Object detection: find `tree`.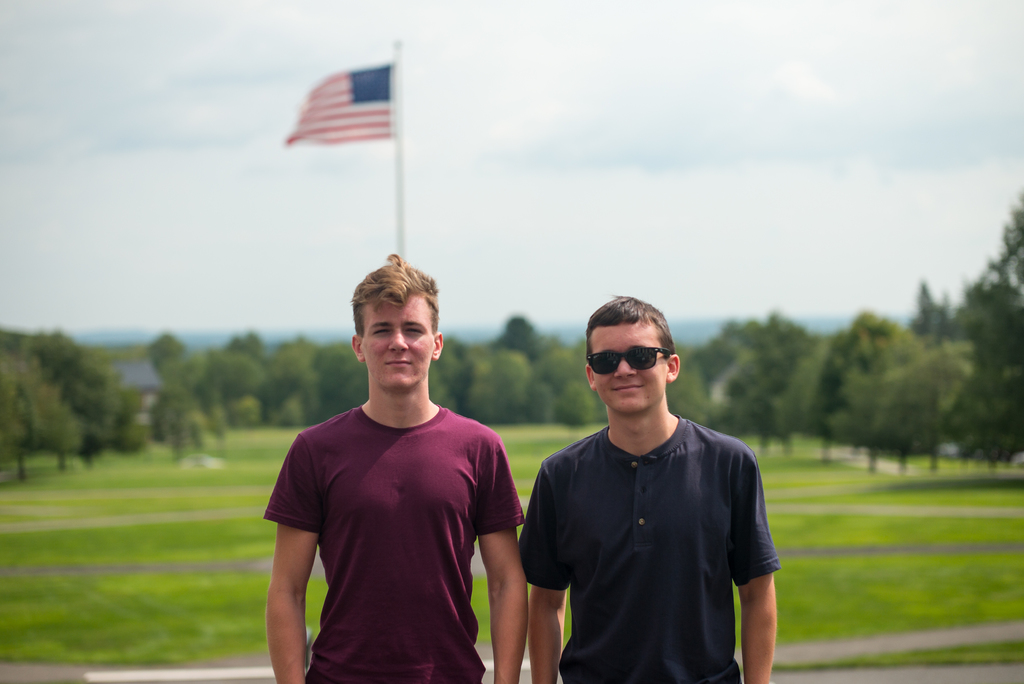
left=939, top=183, right=1023, bottom=461.
